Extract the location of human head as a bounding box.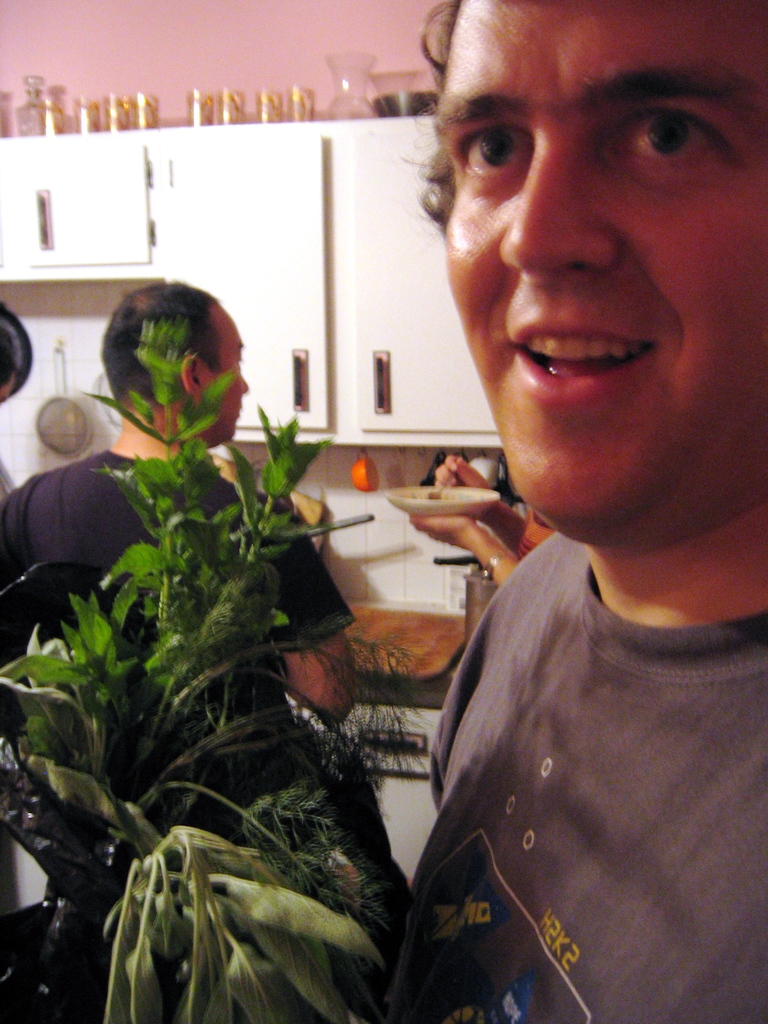
(left=426, top=11, right=749, bottom=433).
